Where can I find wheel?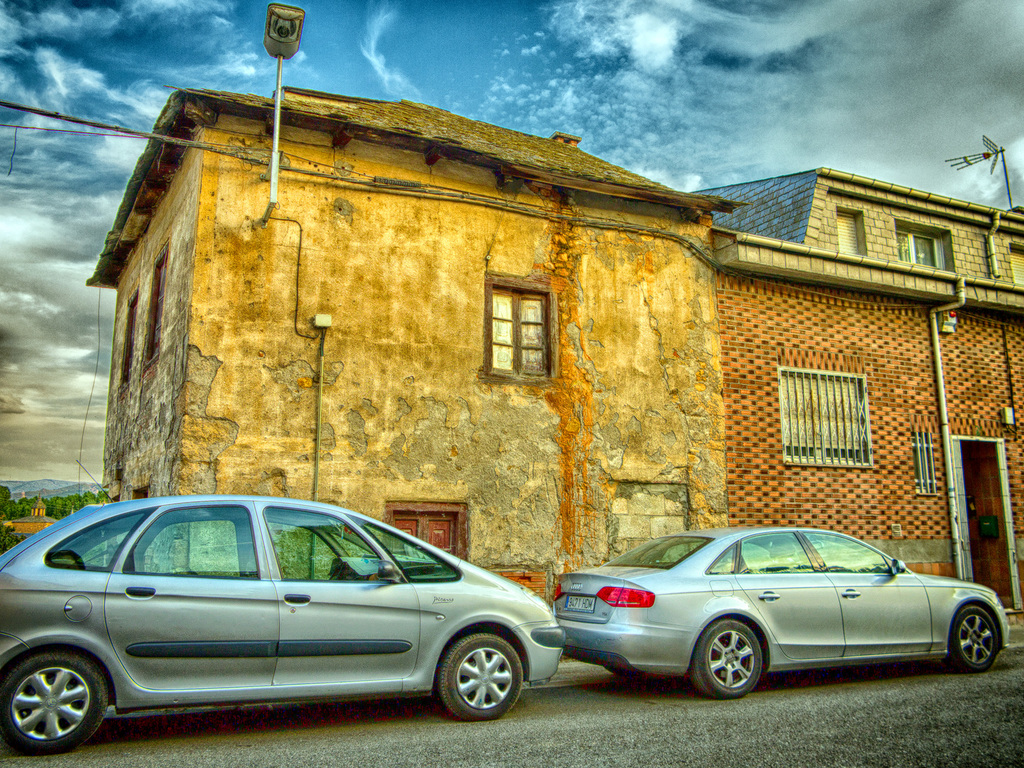
You can find it at {"x1": 332, "y1": 564, "x2": 348, "y2": 580}.
